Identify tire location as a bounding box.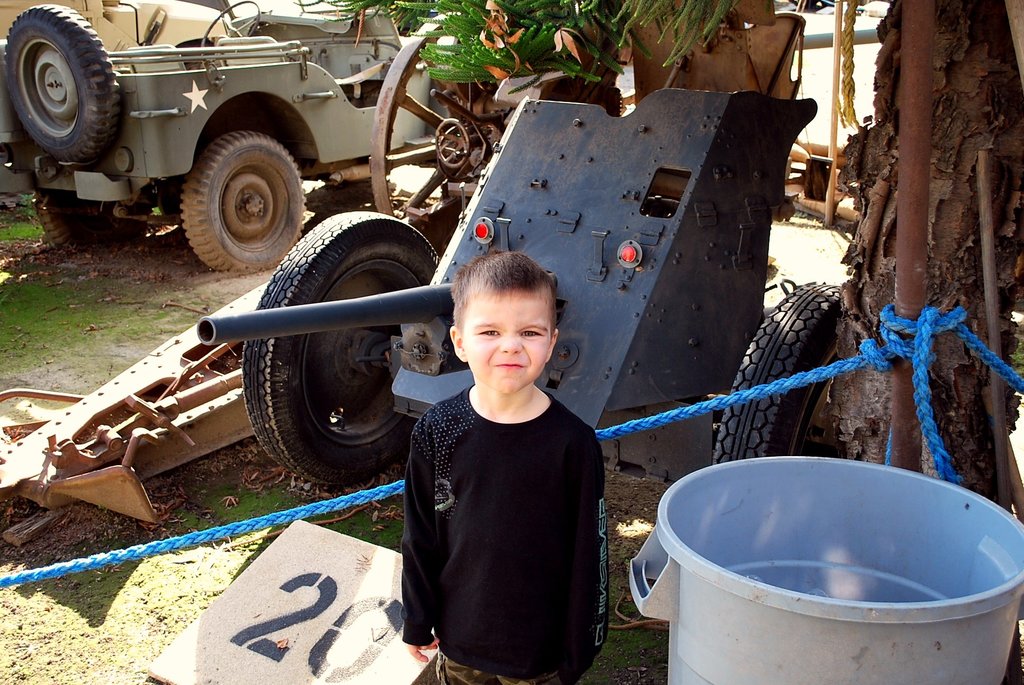
239 212 440 492.
